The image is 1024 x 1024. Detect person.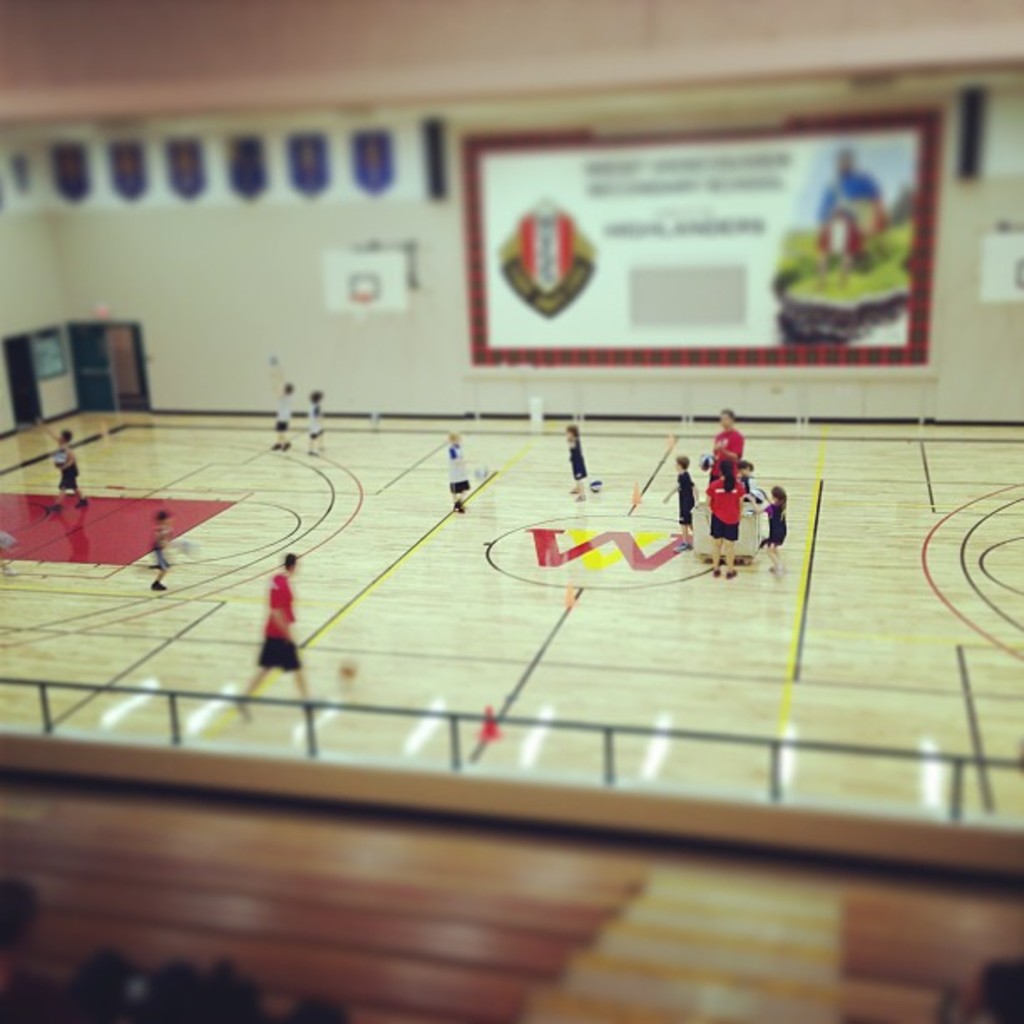
Detection: x1=450 y1=433 x2=470 y2=514.
